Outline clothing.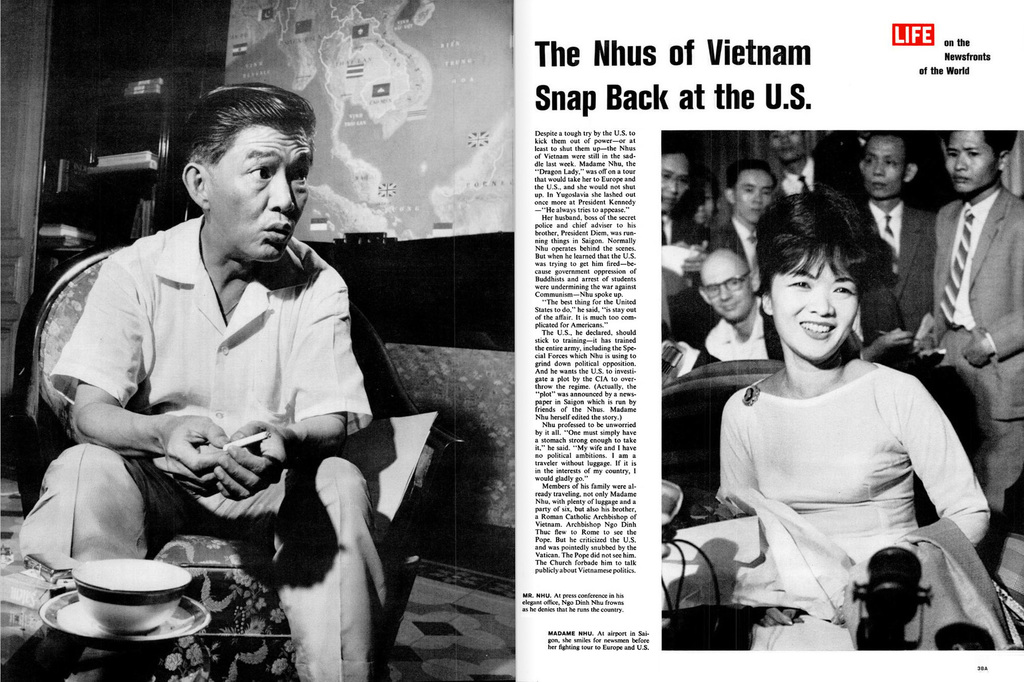
Outline: [left=703, top=296, right=788, bottom=363].
